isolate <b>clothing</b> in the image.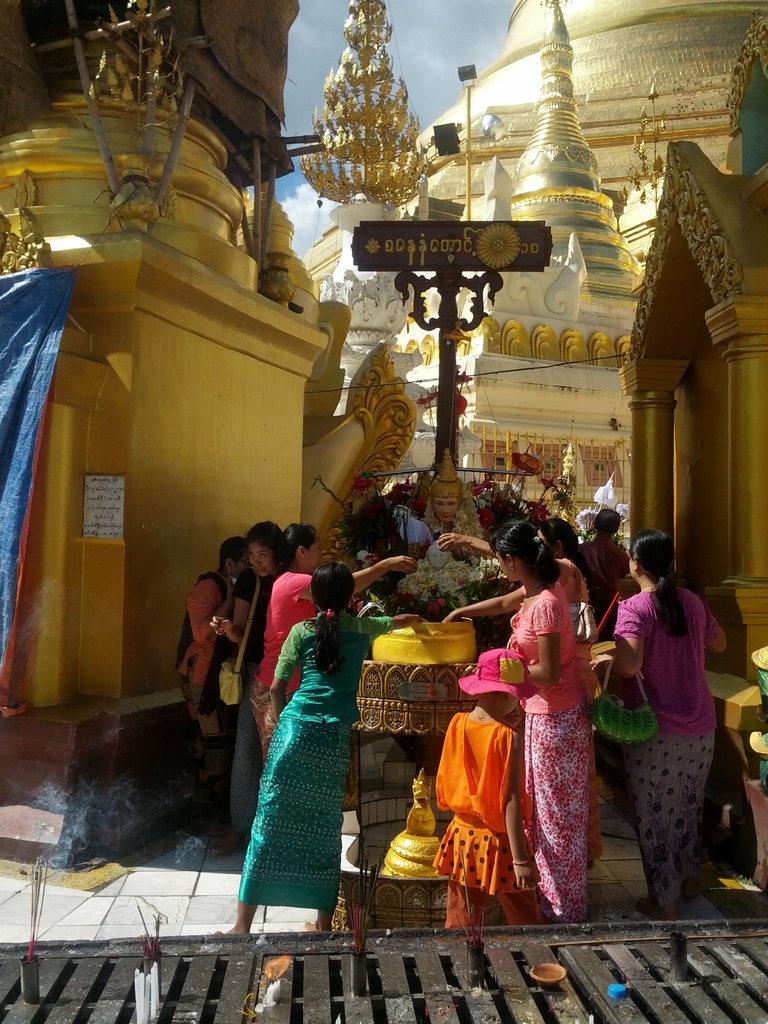
Isolated region: l=430, t=703, r=532, b=920.
